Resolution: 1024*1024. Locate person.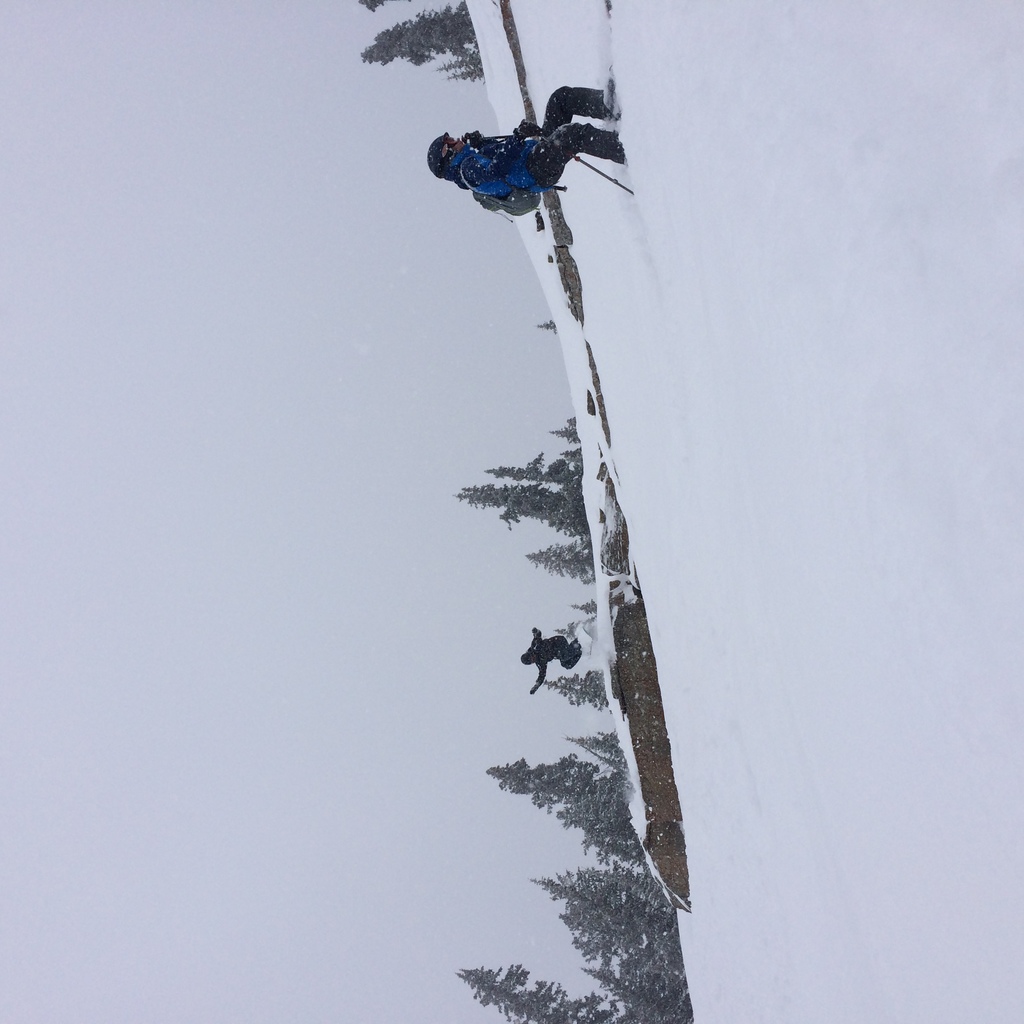
[left=519, top=627, right=584, bottom=699].
